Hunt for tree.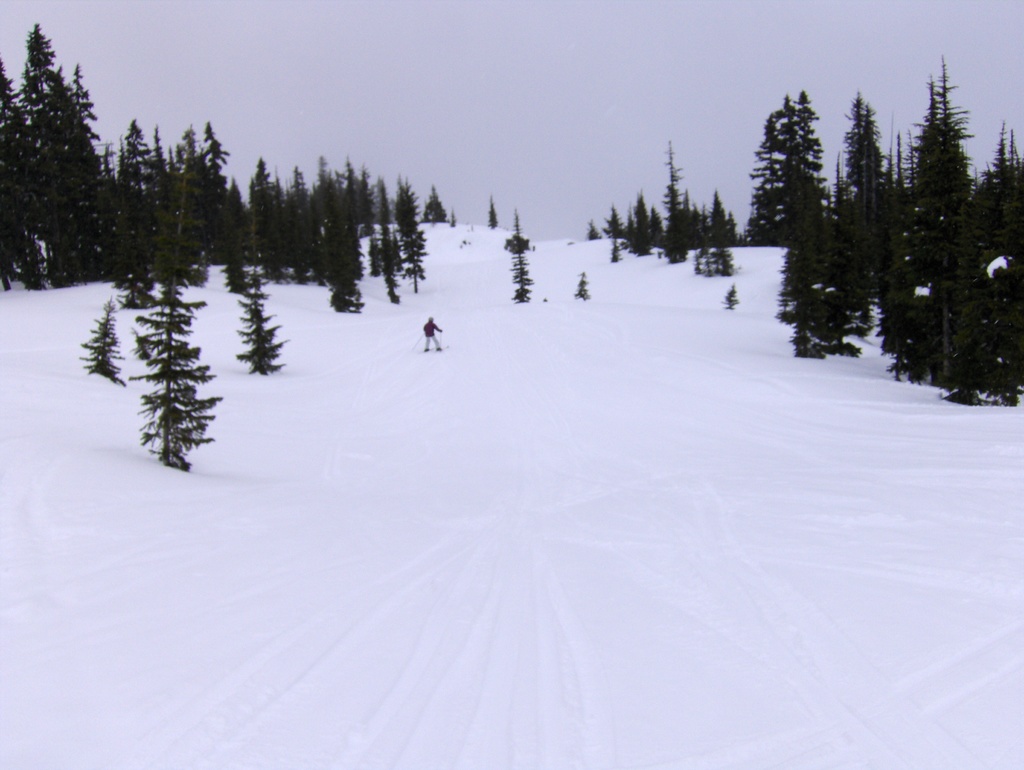
Hunted down at x1=572, y1=269, x2=594, y2=298.
